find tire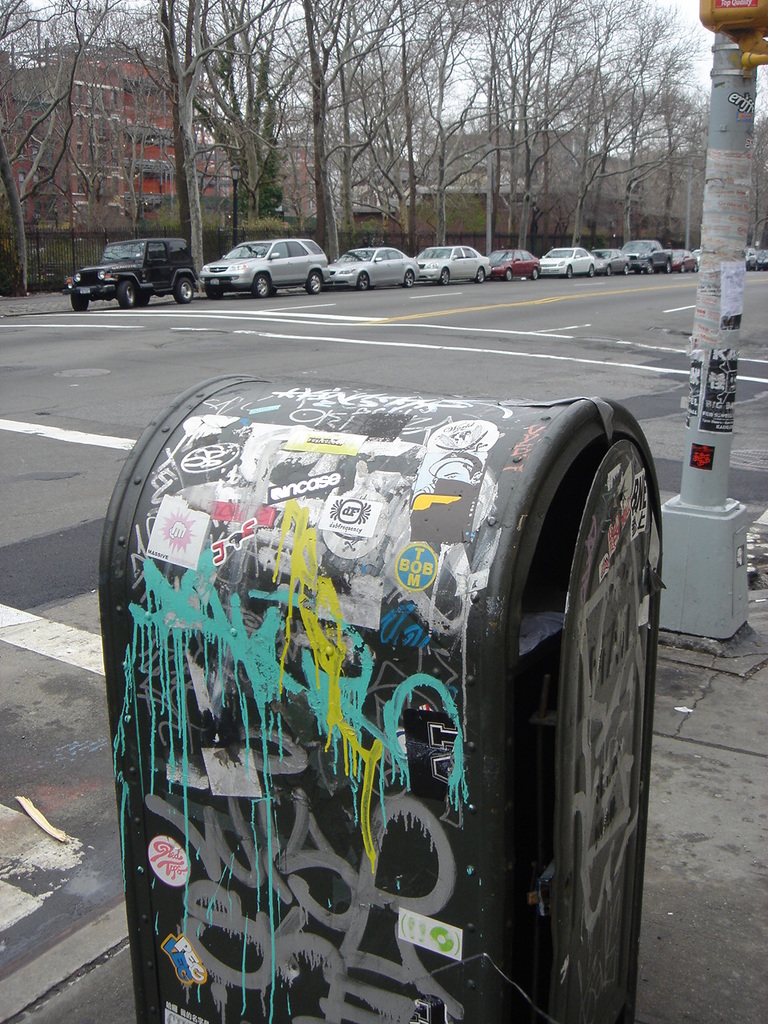
region(137, 294, 150, 306)
